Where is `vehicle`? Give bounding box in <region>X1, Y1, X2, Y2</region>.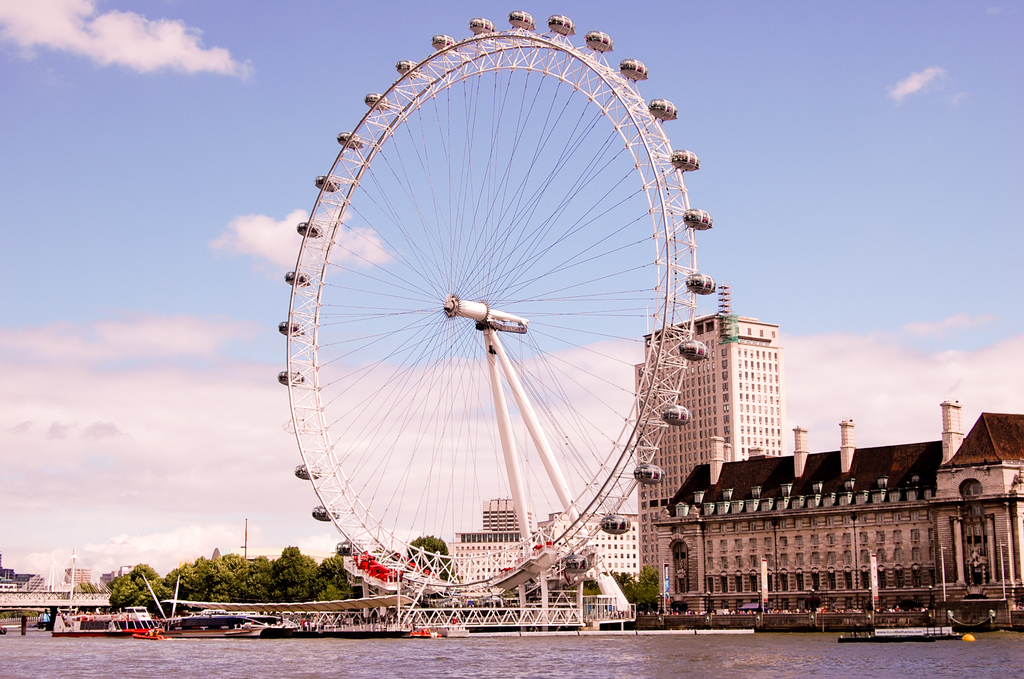
<region>52, 553, 163, 637</region>.
